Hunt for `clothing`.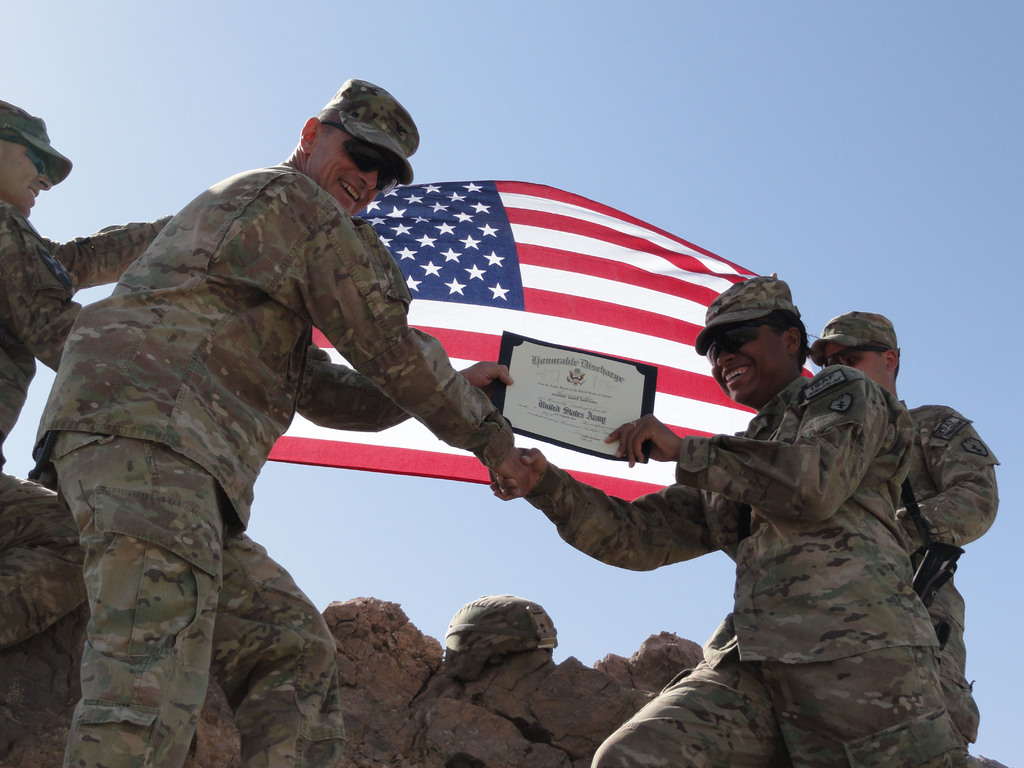
Hunted down at (890, 401, 1000, 743).
